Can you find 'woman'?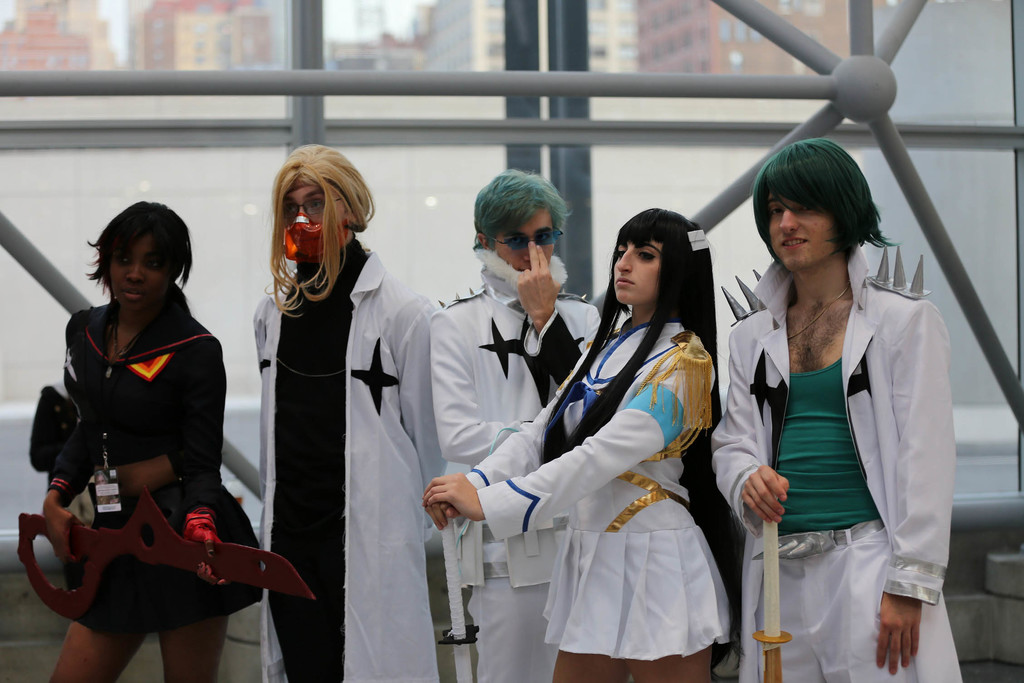
Yes, bounding box: 496/202/731/682.
